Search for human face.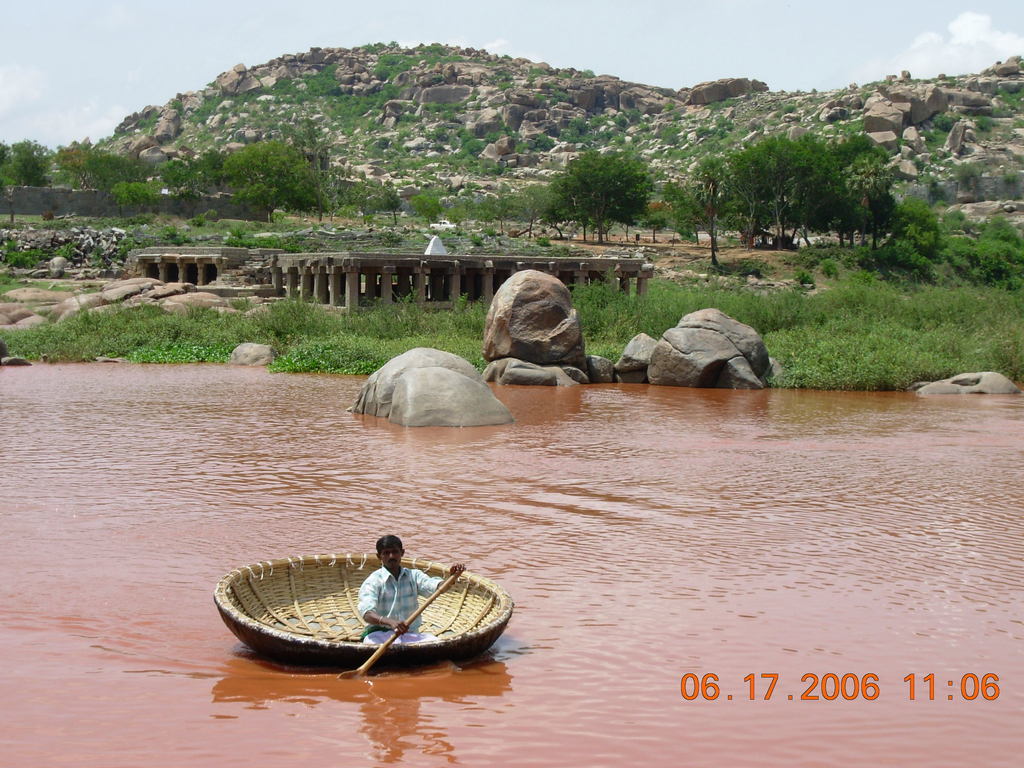
Found at Rect(380, 548, 403, 568).
